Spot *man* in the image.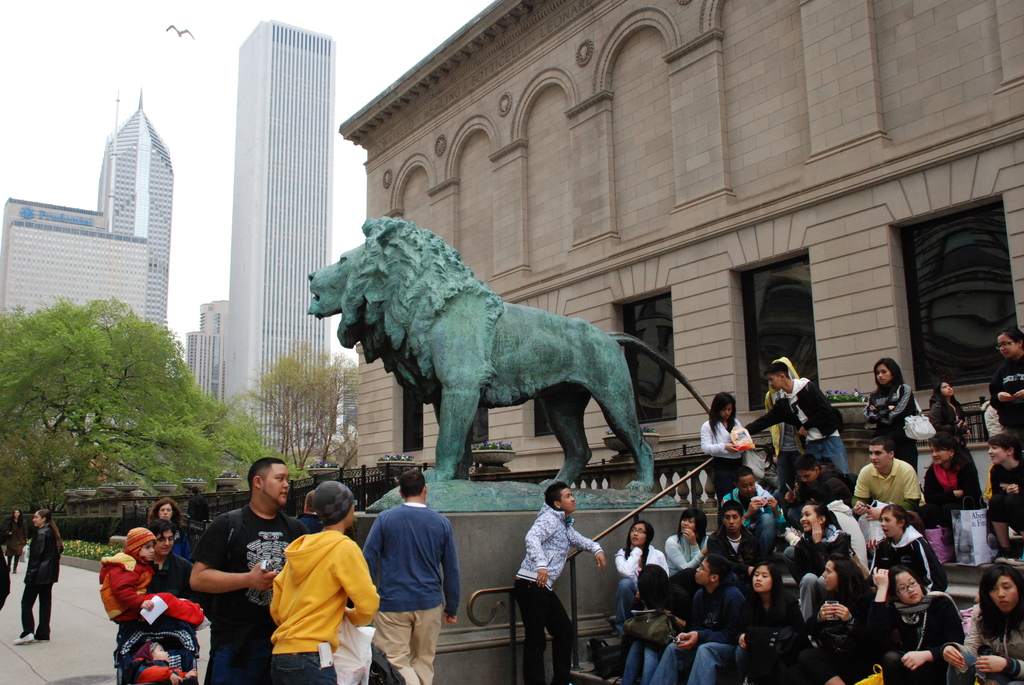
*man* found at rect(722, 468, 787, 560).
